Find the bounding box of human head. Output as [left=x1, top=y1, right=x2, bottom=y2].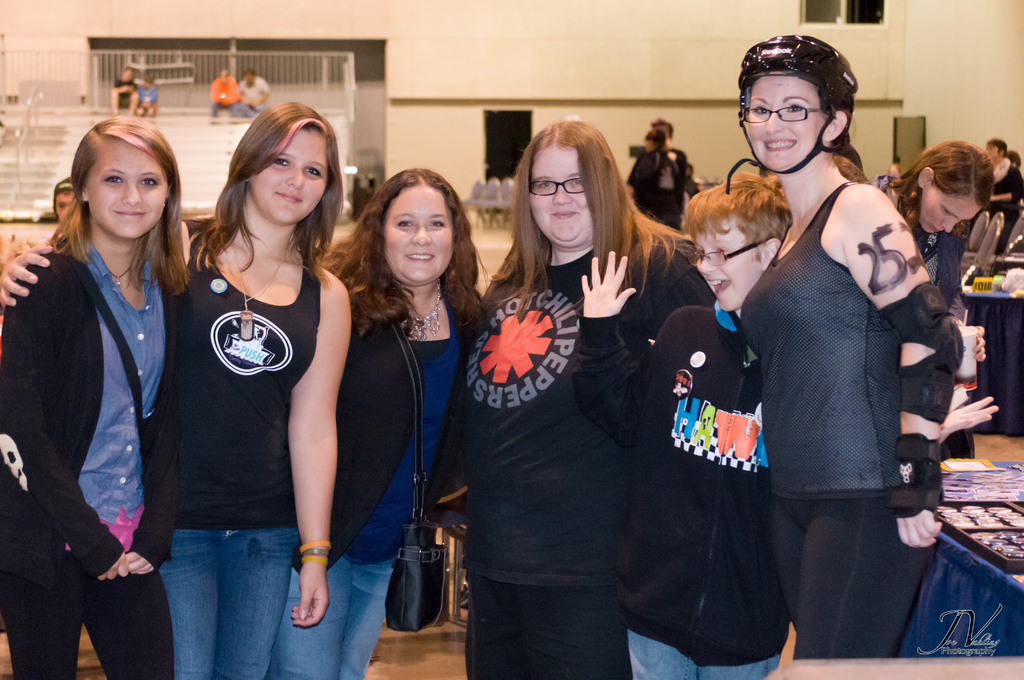
[left=122, top=67, right=135, bottom=84].
